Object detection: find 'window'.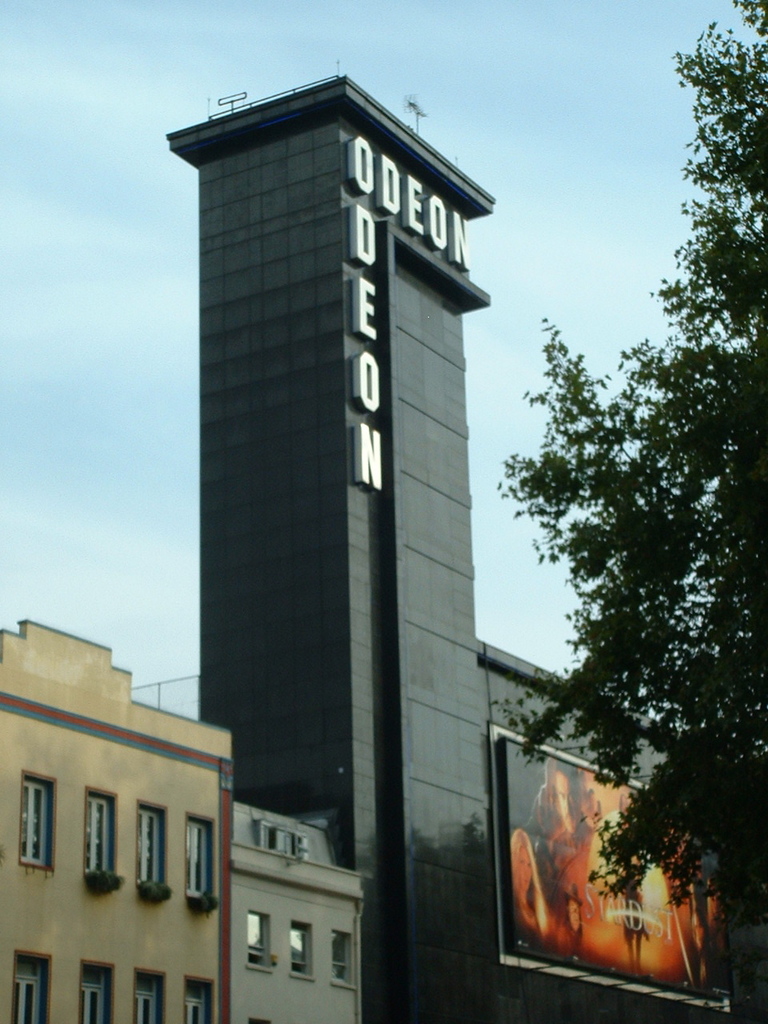
(x1=246, y1=905, x2=270, y2=970).
